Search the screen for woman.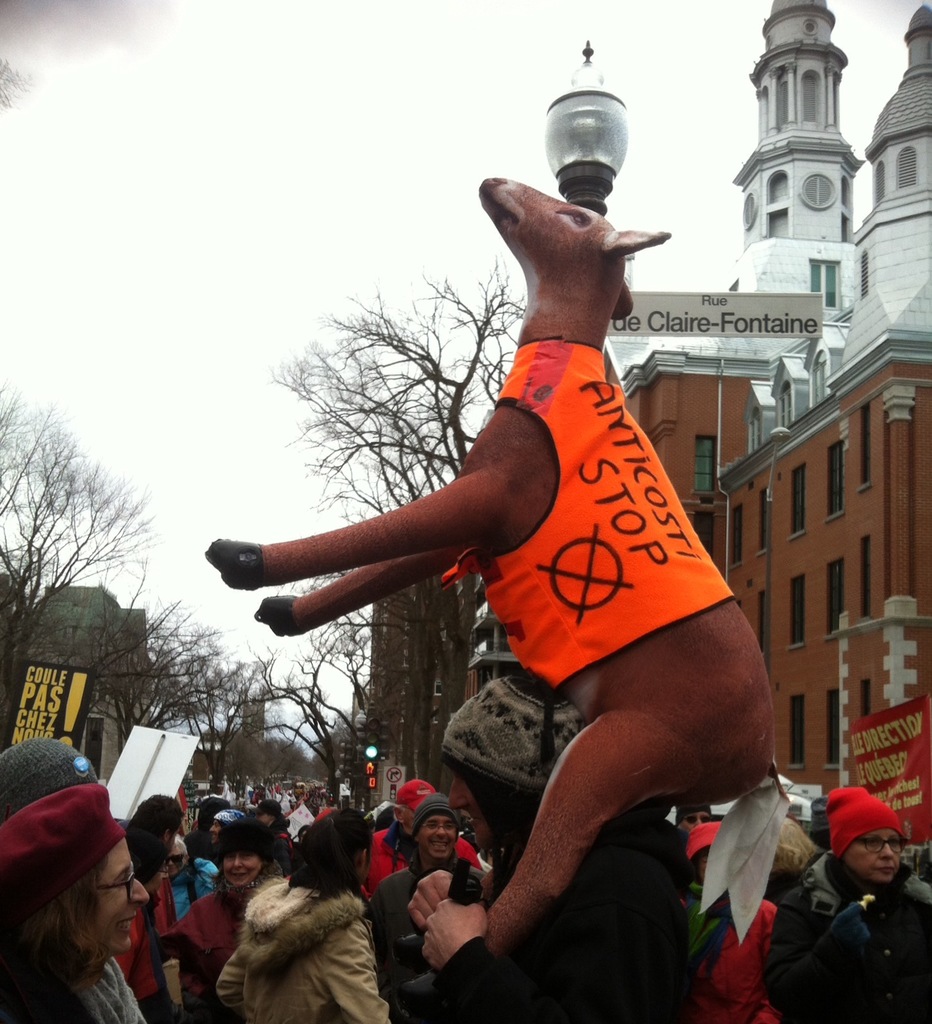
Found at region(762, 785, 931, 1023).
